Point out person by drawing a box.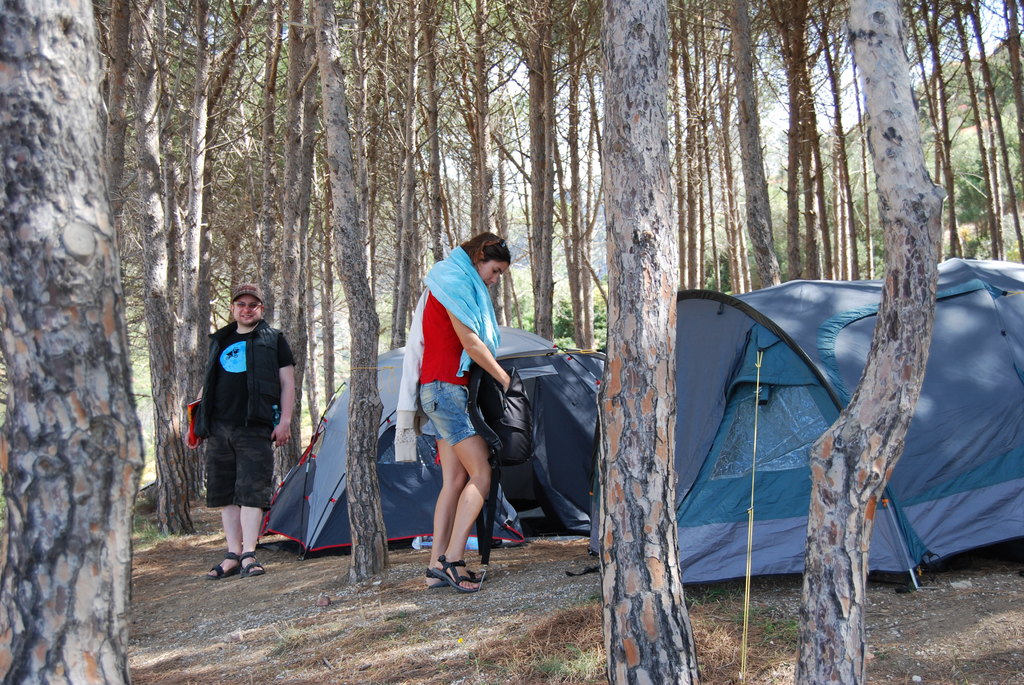
209 297 298 577.
